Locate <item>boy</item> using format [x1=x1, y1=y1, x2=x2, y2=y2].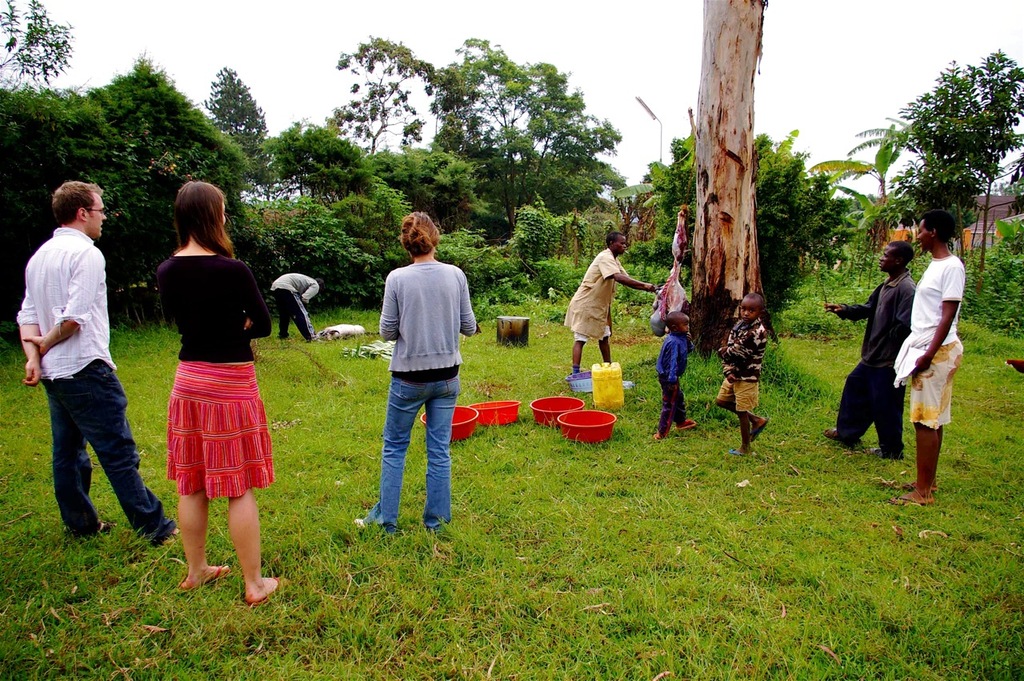
[x1=718, y1=293, x2=769, y2=462].
